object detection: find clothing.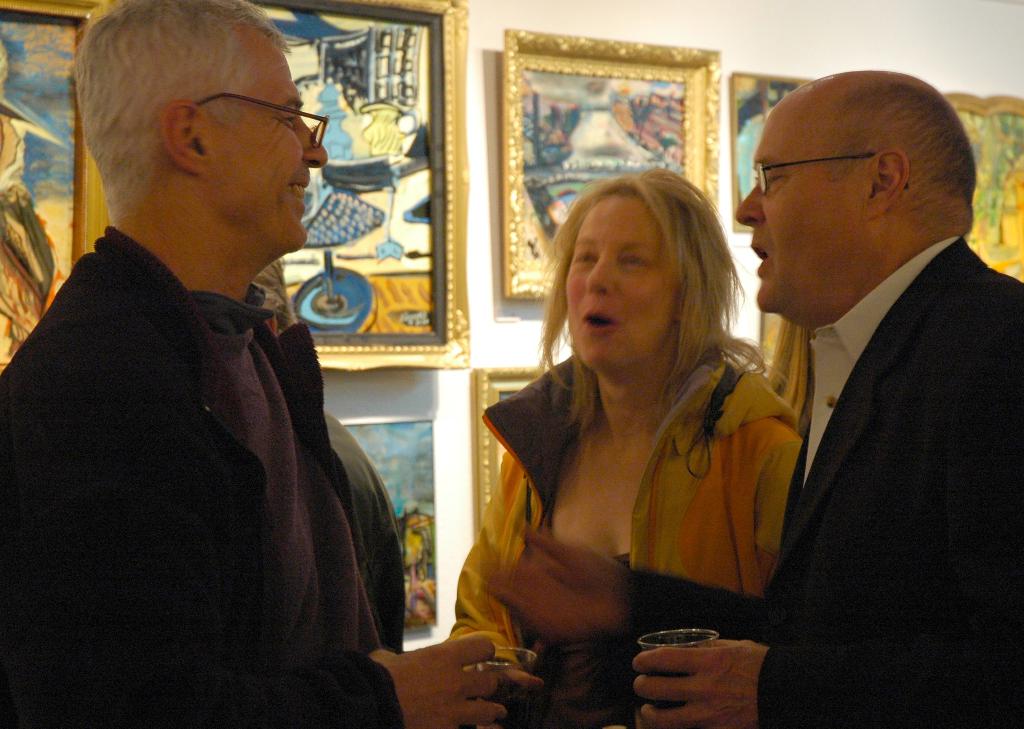
left=325, top=400, right=412, bottom=653.
